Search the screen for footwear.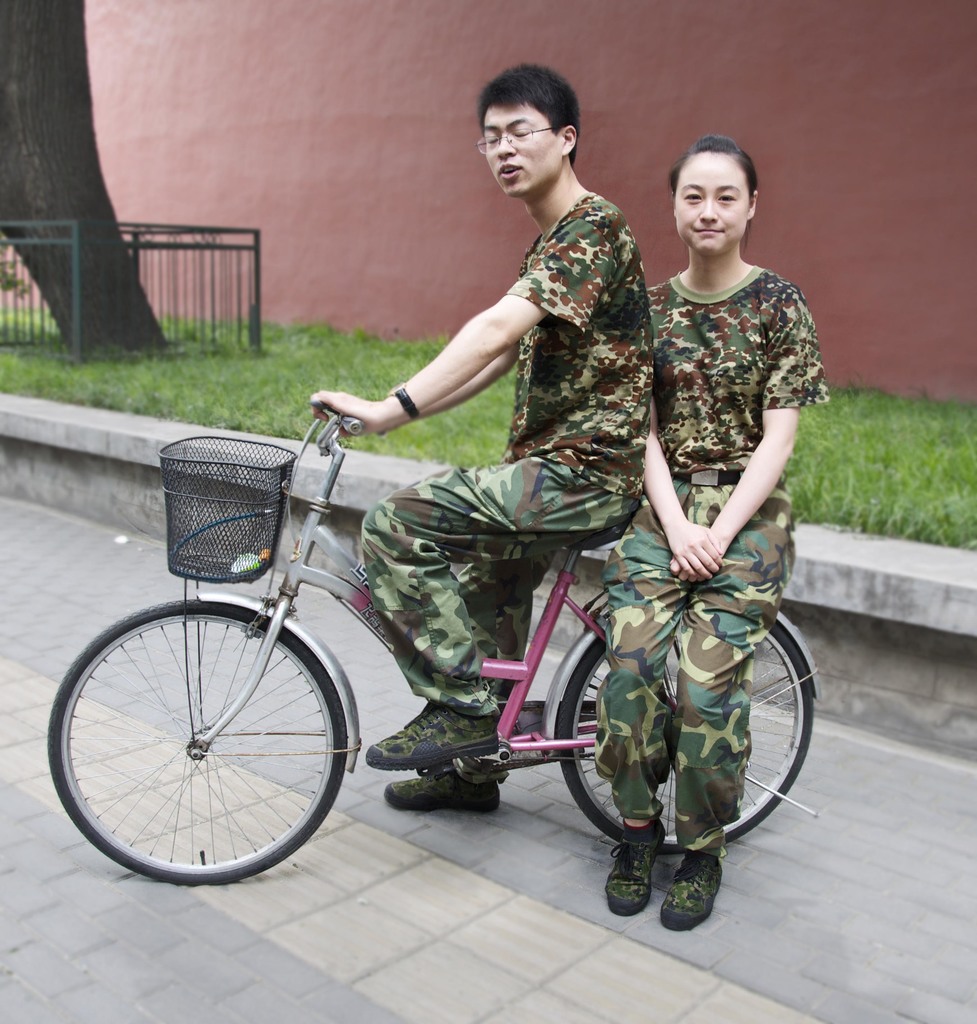
Found at region(605, 814, 666, 917).
